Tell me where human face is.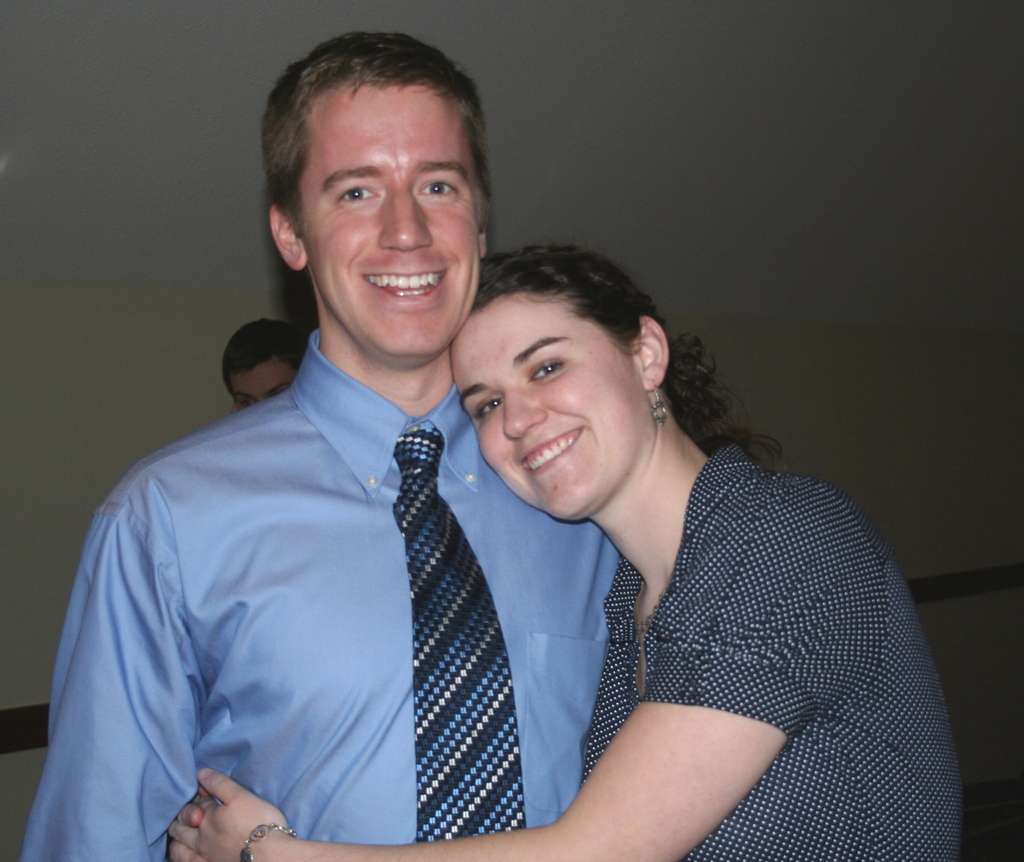
human face is at bbox=(472, 296, 640, 516).
